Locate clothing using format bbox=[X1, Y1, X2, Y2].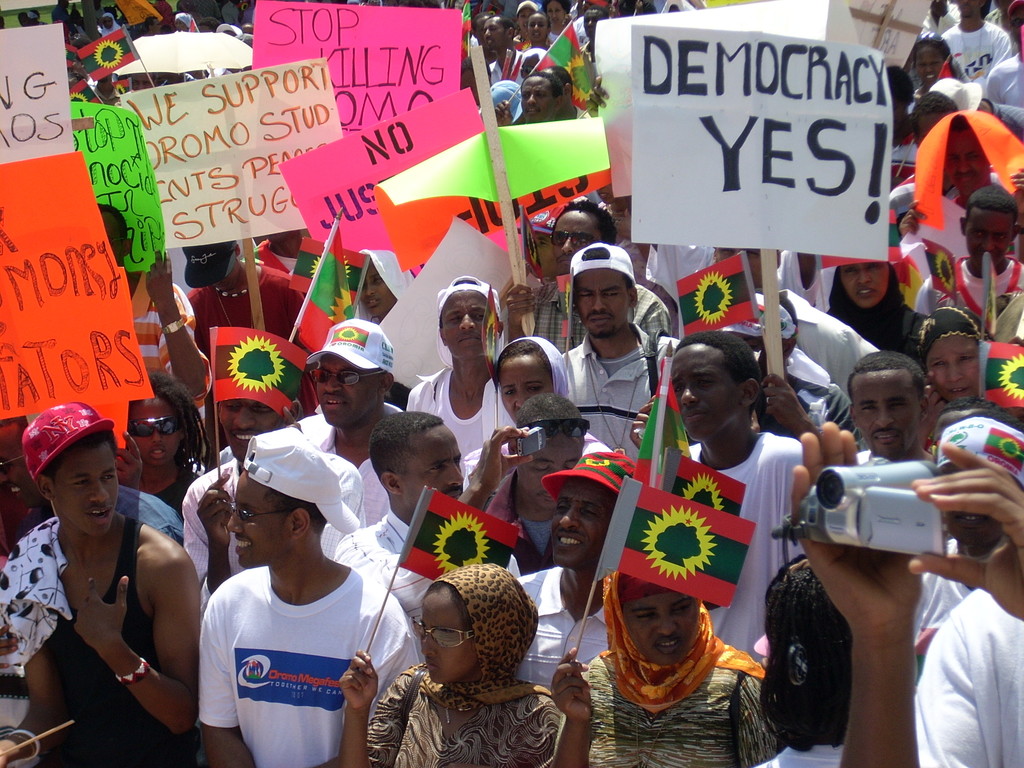
bbox=[685, 435, 802, 660].
